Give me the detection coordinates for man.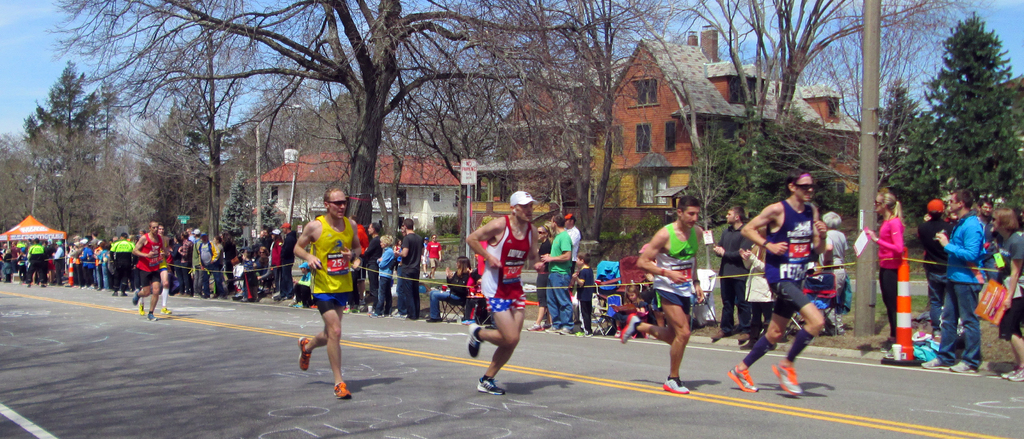
(left=392, top=217, right=426, bottom=320).
